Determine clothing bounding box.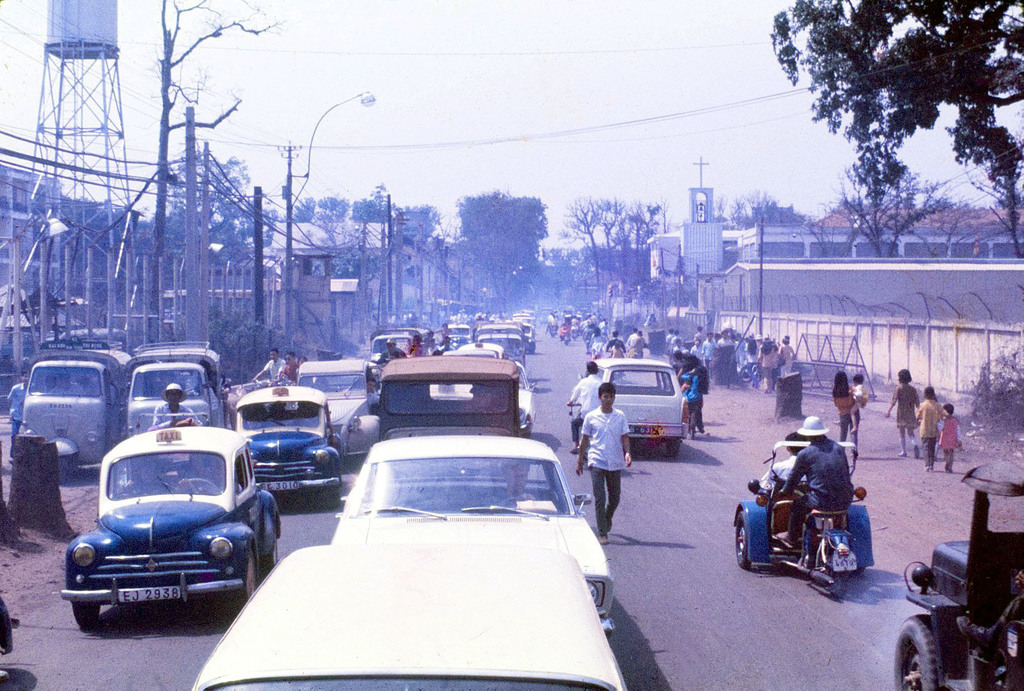
Determined: select_region(833, 388, 860, 457).
